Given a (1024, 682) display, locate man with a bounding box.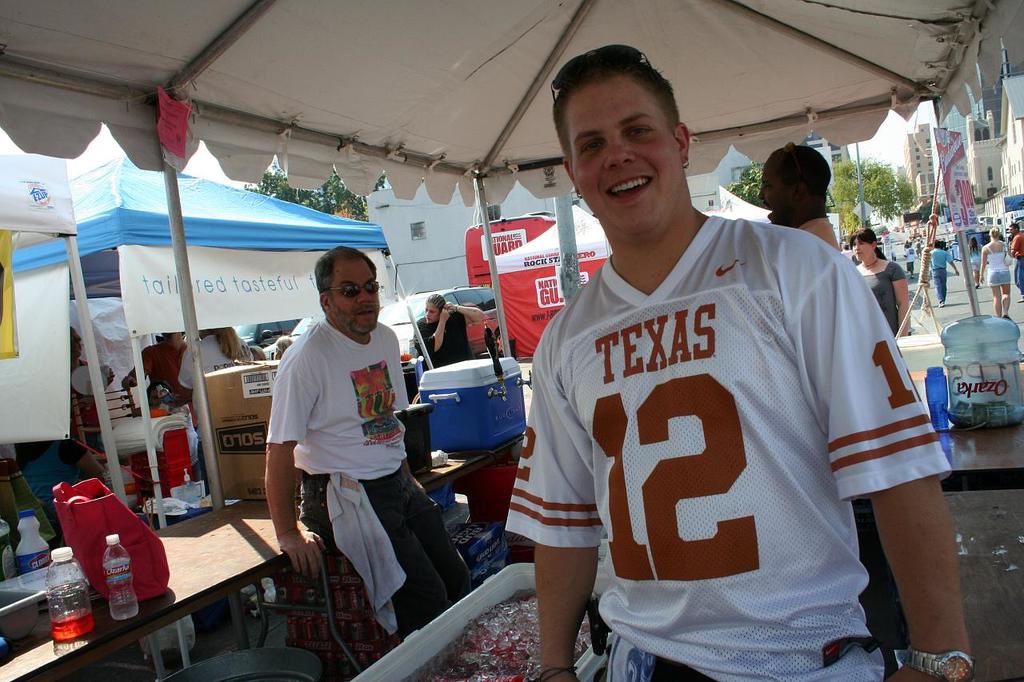
Located: (757,139,844,257).
